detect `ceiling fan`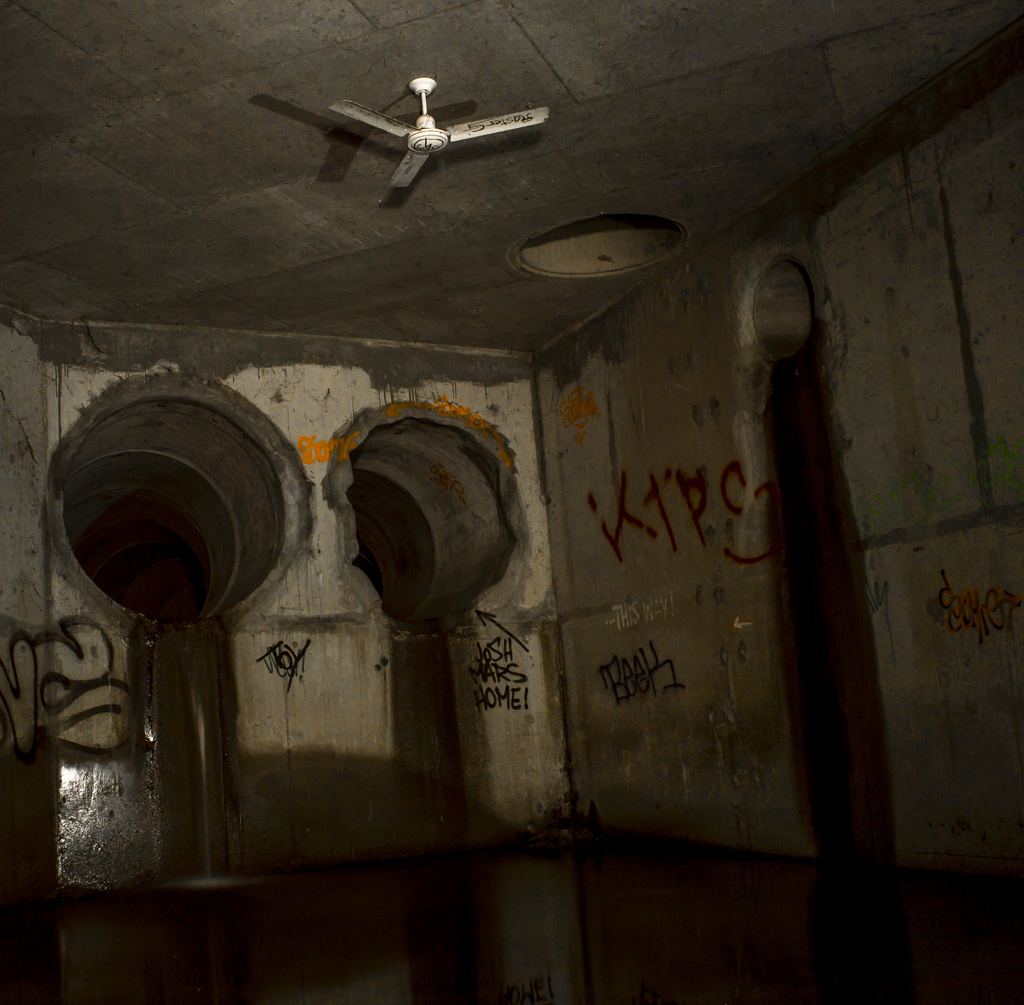
243/51/564/204
